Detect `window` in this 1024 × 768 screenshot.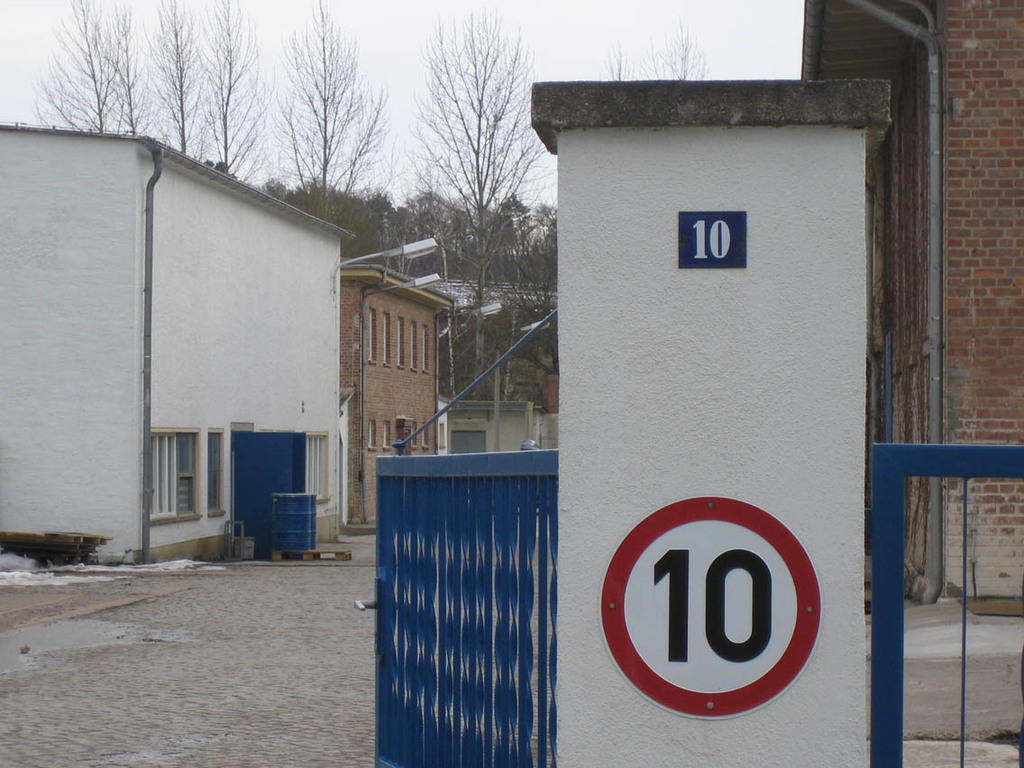
Detection: bbox=[203, 429, 224, 520].
